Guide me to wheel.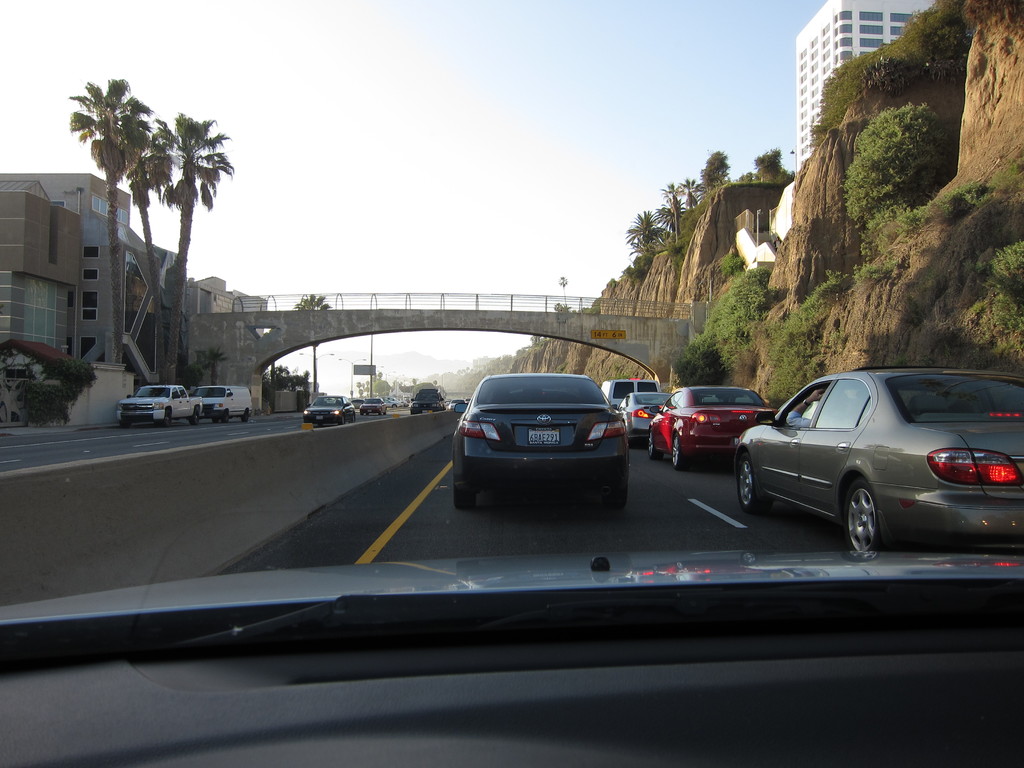
Guidance: select_region(339, 415, 346, 425).
